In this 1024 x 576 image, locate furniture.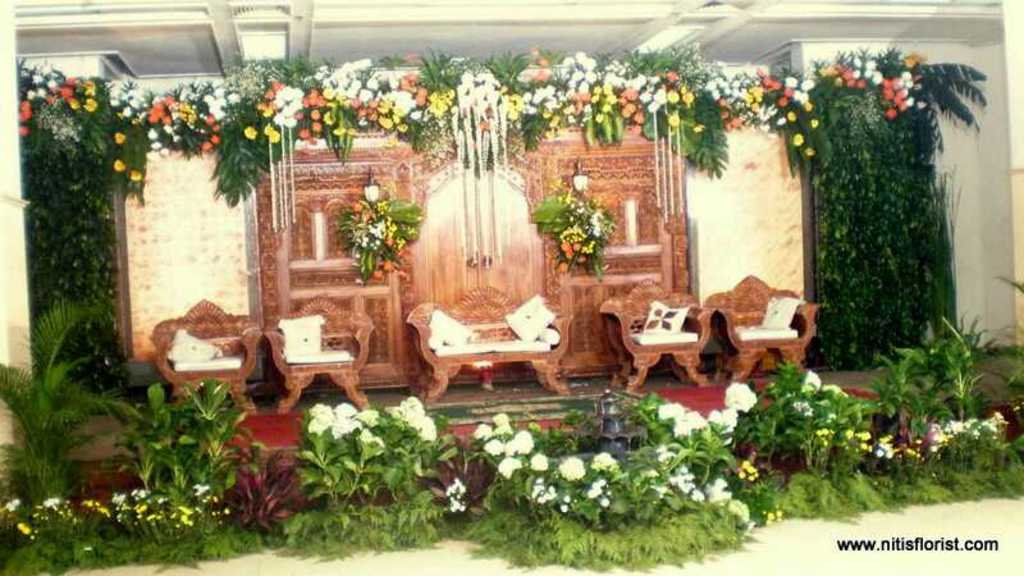
Bounding box: left=408, top=282, right=575, bottom=404.
